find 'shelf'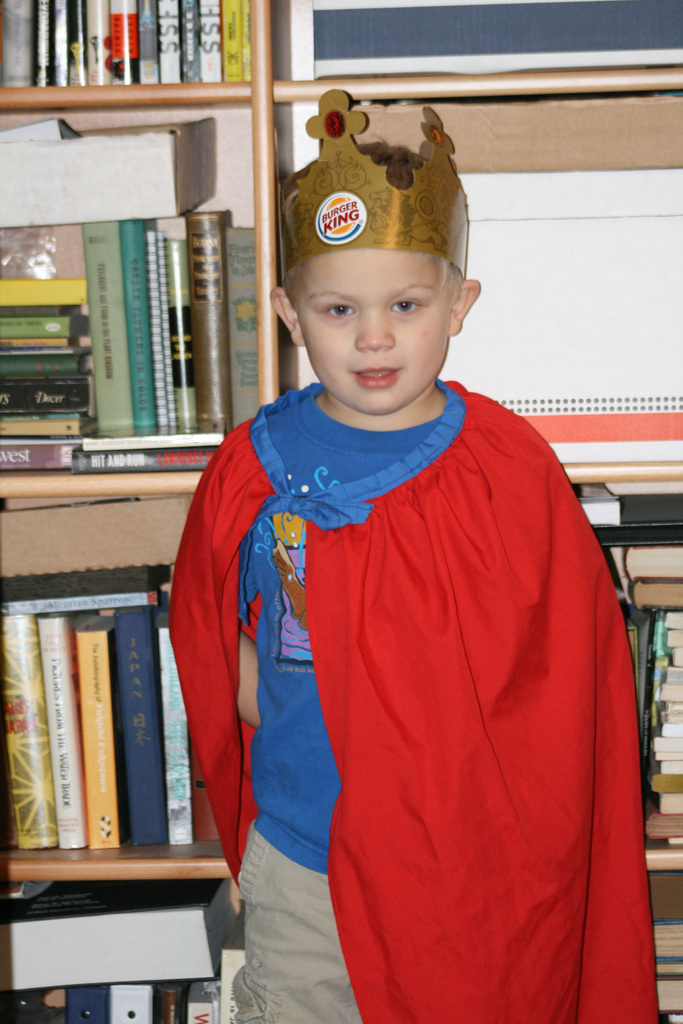
rect(0, 470, 208, 594)
